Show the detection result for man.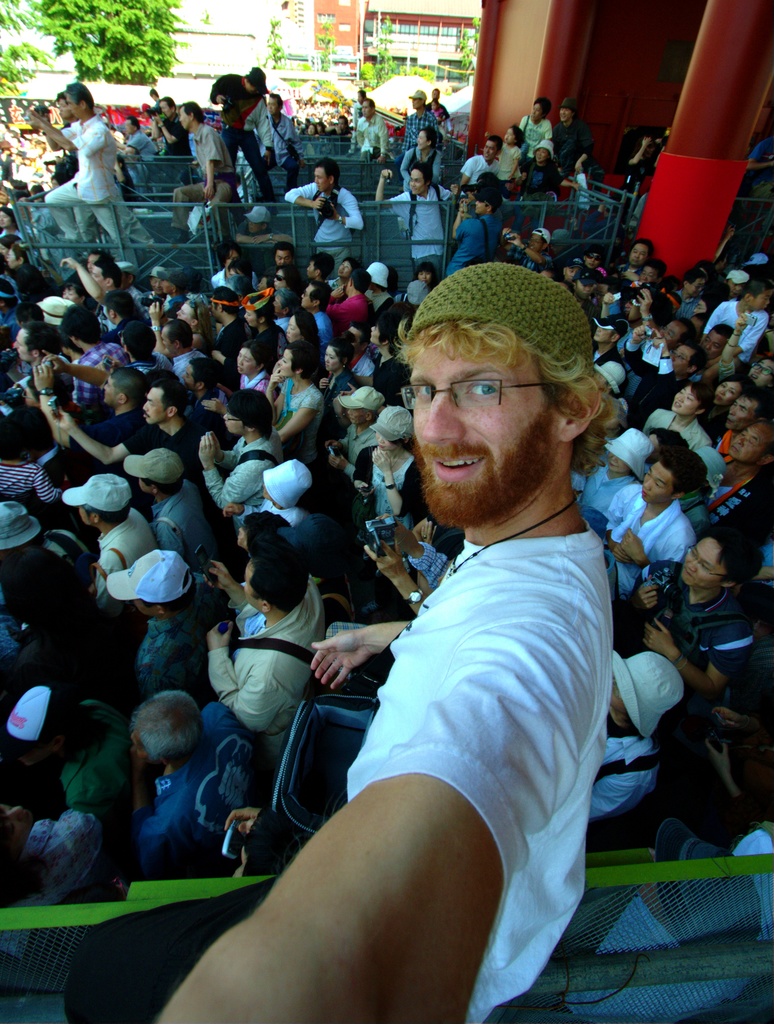
bbox(171, 105, 234, 253).
